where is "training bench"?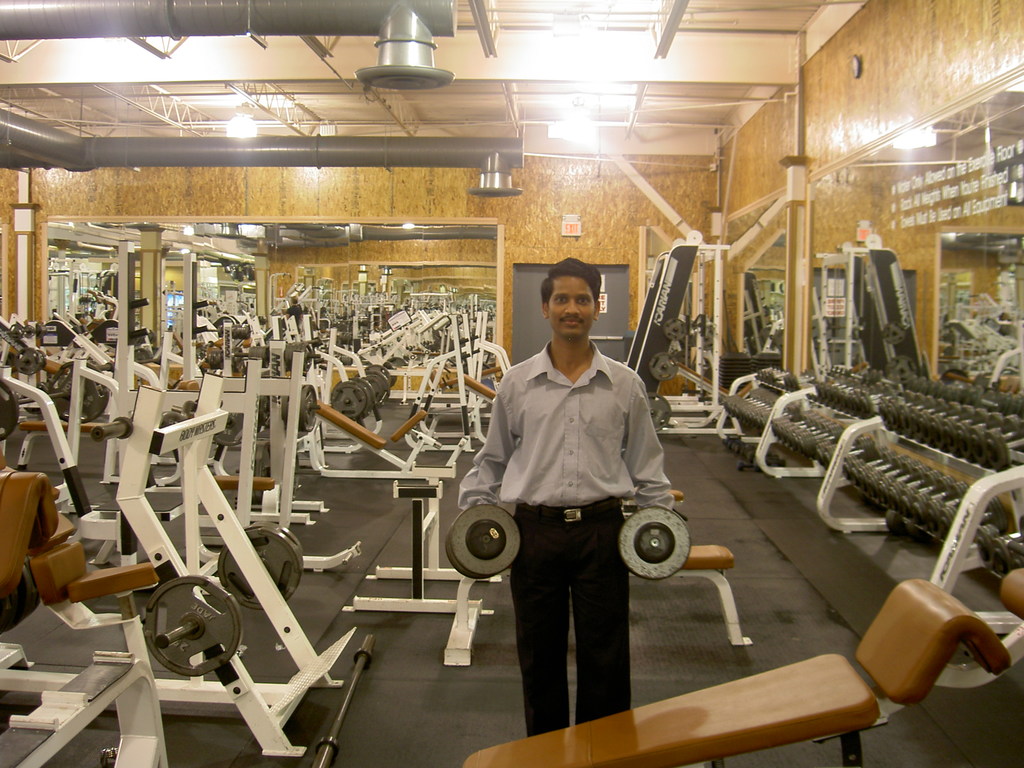
[x1=671, y1=351, x2=760, y2=437].
